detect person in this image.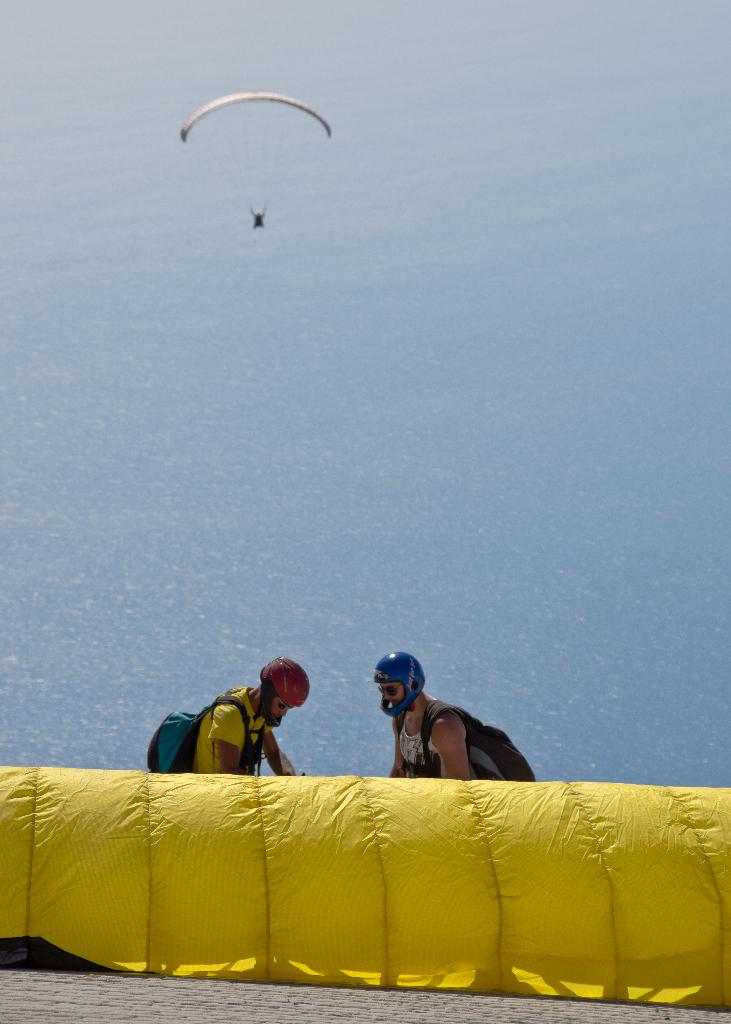
Detection: locate(143, 656, 309, 780).
